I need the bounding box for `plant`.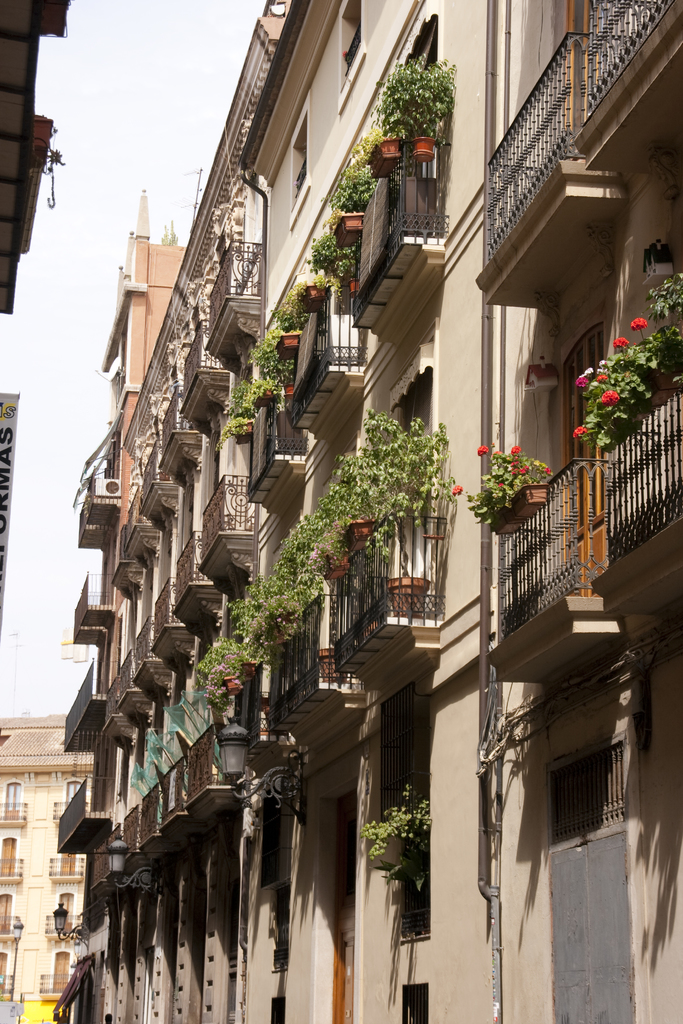
Here it is: [left=251, top=337, right=298, bottom=393].
